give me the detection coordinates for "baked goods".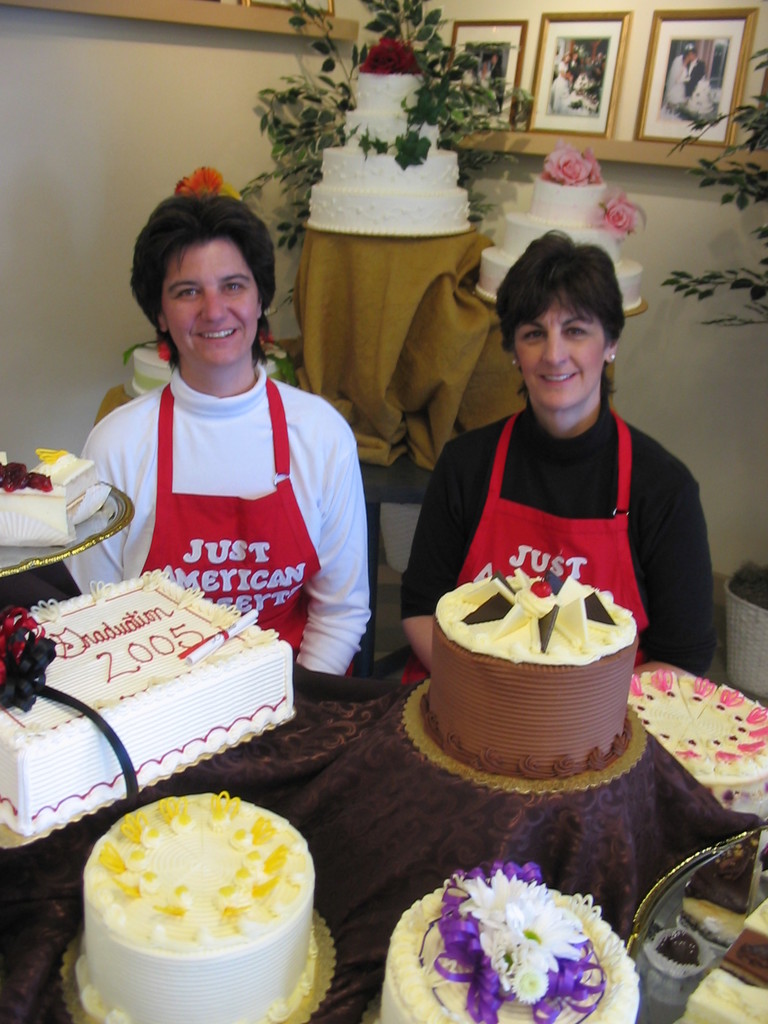
BBox(26, 442, 98, 515).
